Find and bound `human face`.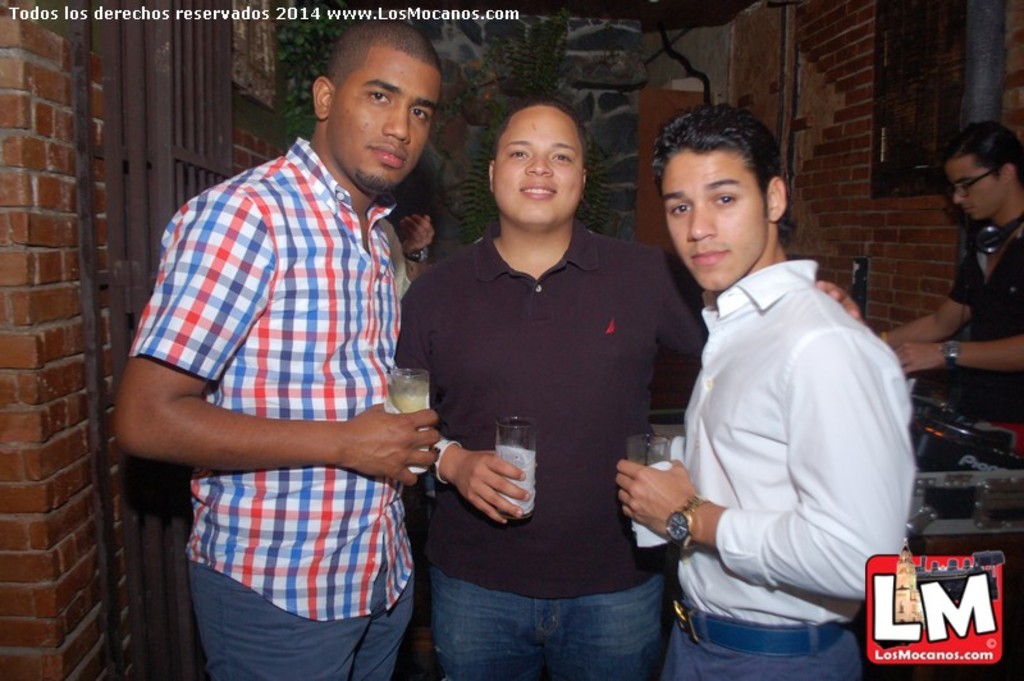
Bound: rect(956, 155, 1002, 223).
